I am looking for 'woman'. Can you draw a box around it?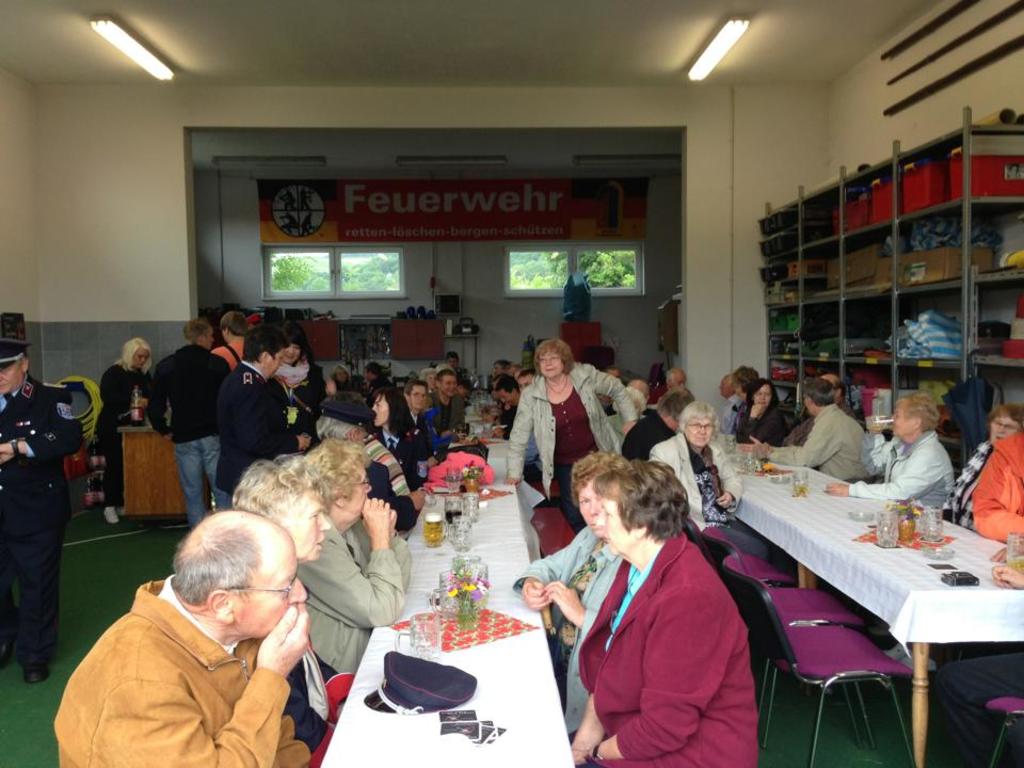
Sure, the bounding box is <region>742, 380, 795, 453</region>.
